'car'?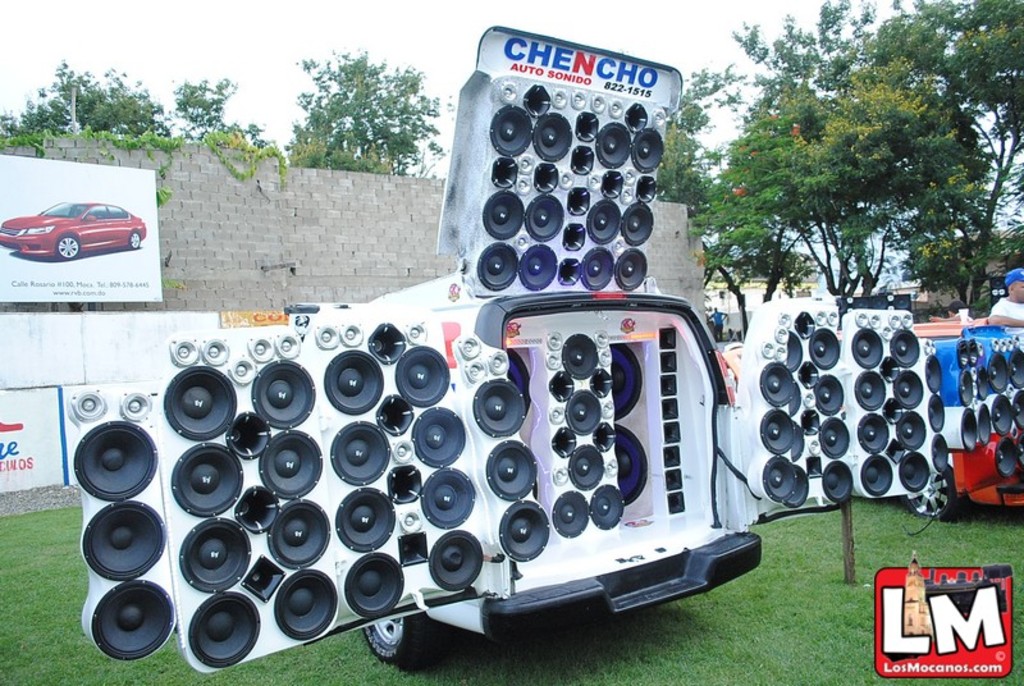
x1=9, y1=186, x2=145, y2=264
